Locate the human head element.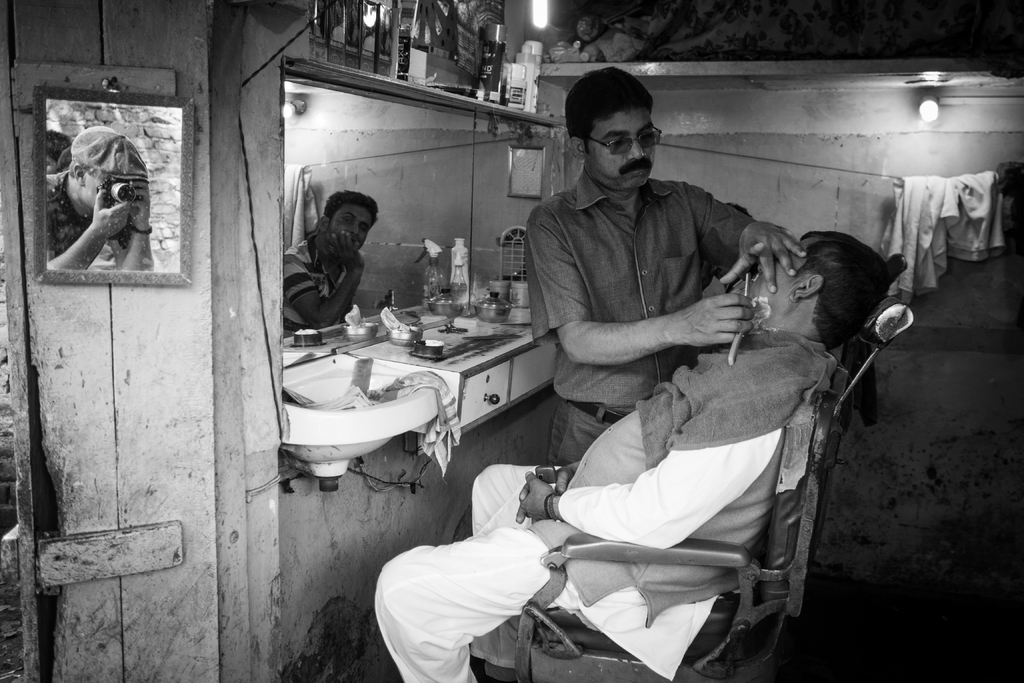
Element bbox: bbox=[310, 192, 381, 258].
